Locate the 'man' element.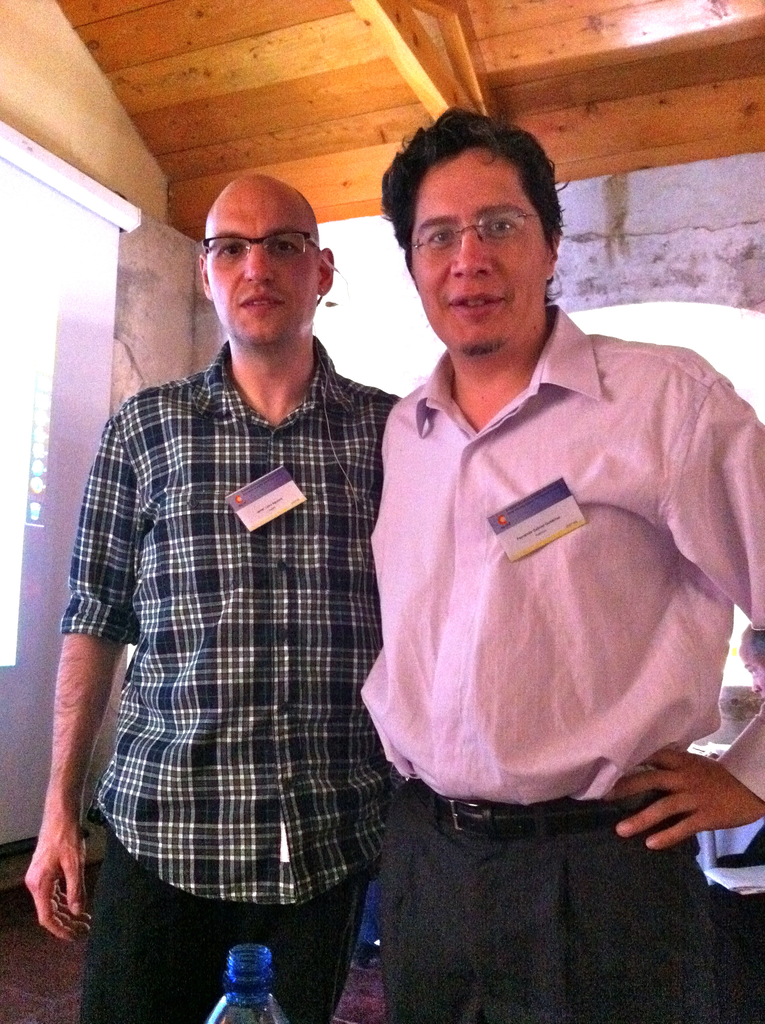
Element bbox: [312, 111, 753, 966].
